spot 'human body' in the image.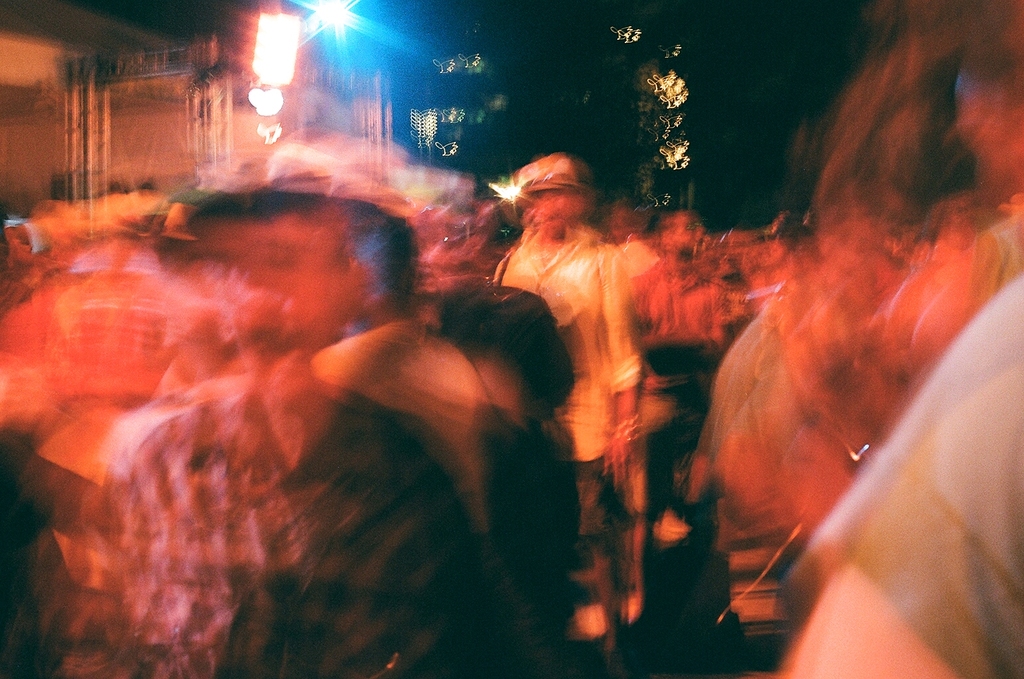
'human body' found at left=488, top=149, right=627, bottom=637.
